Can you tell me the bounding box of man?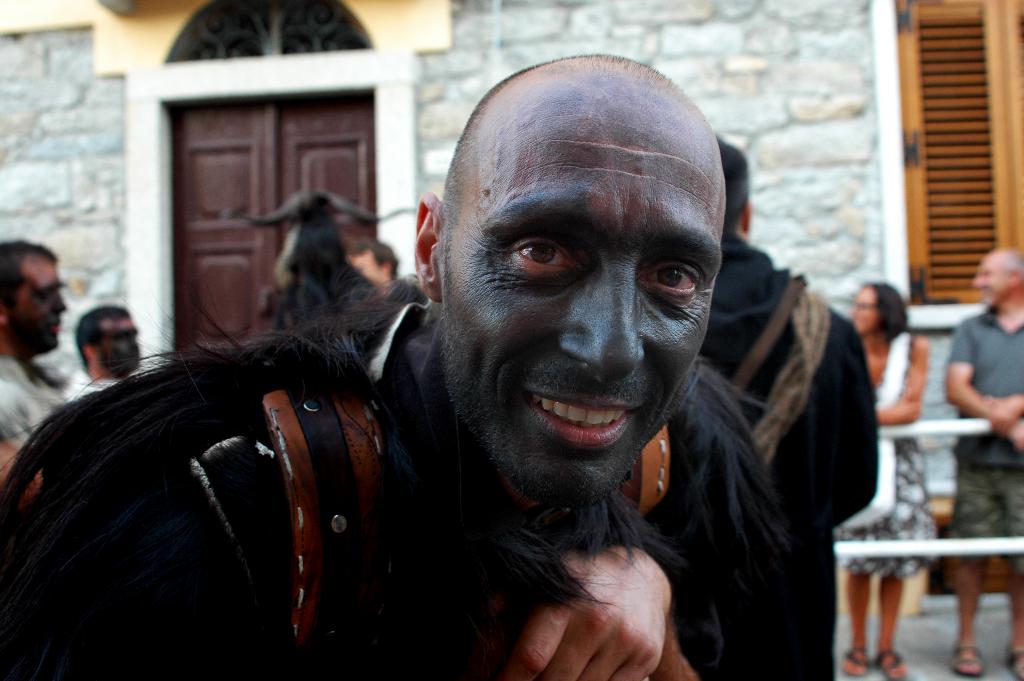
l=70, t=304, r=159, b=398.
